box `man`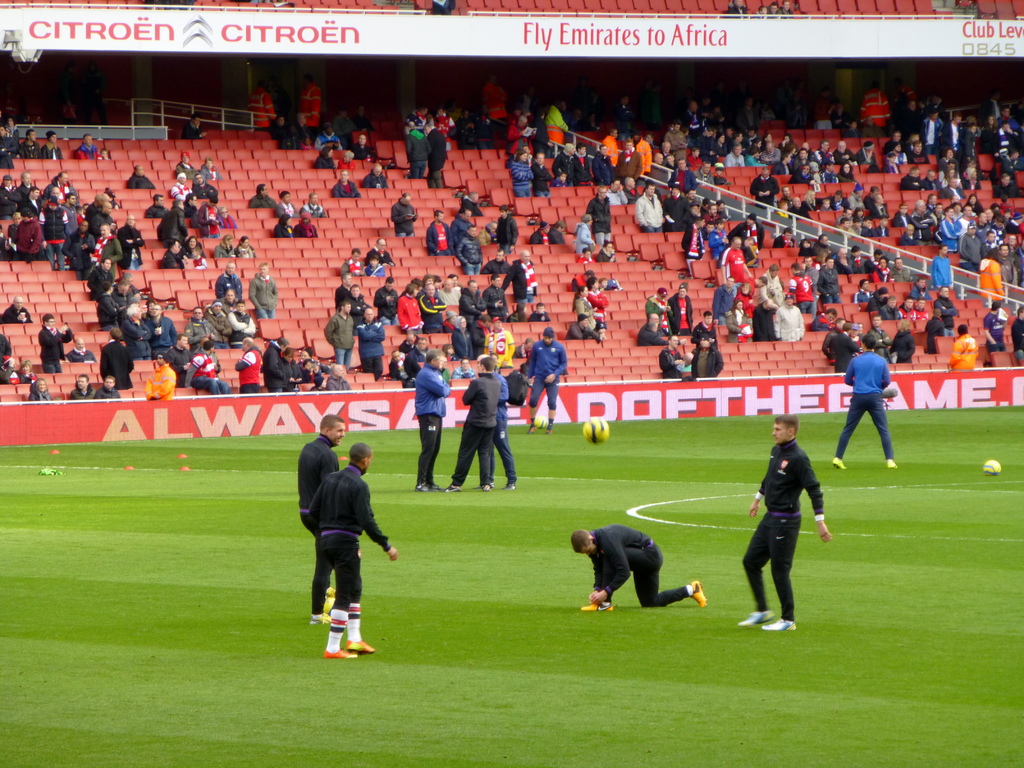
left=213, top=280, right=246, bottom=330
